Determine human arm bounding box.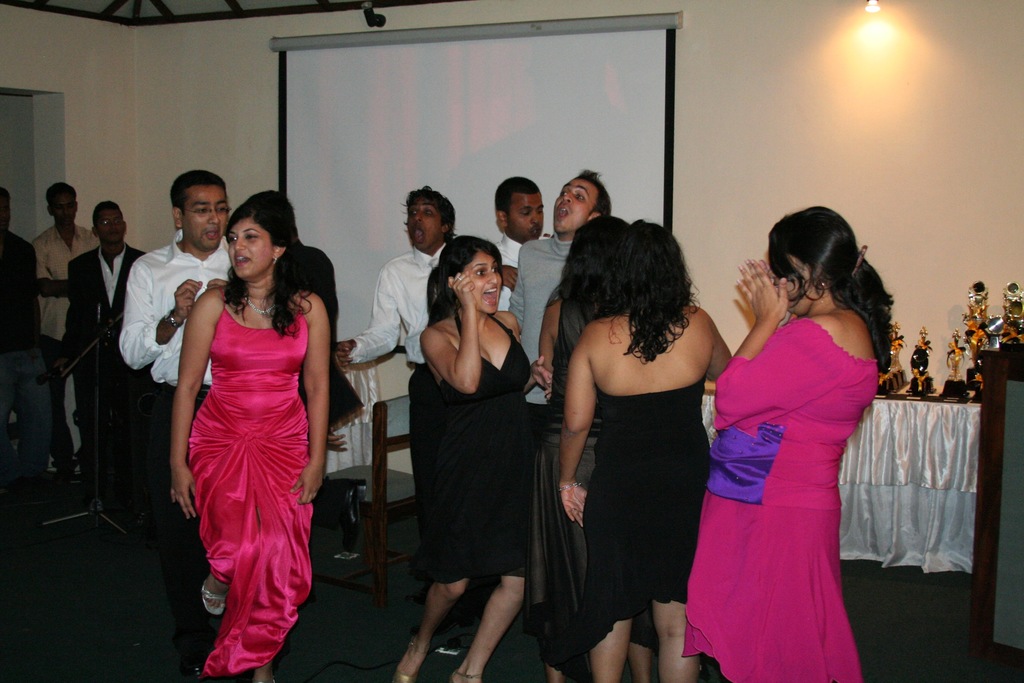
Determined: locate(709, 280, 806, 419).
